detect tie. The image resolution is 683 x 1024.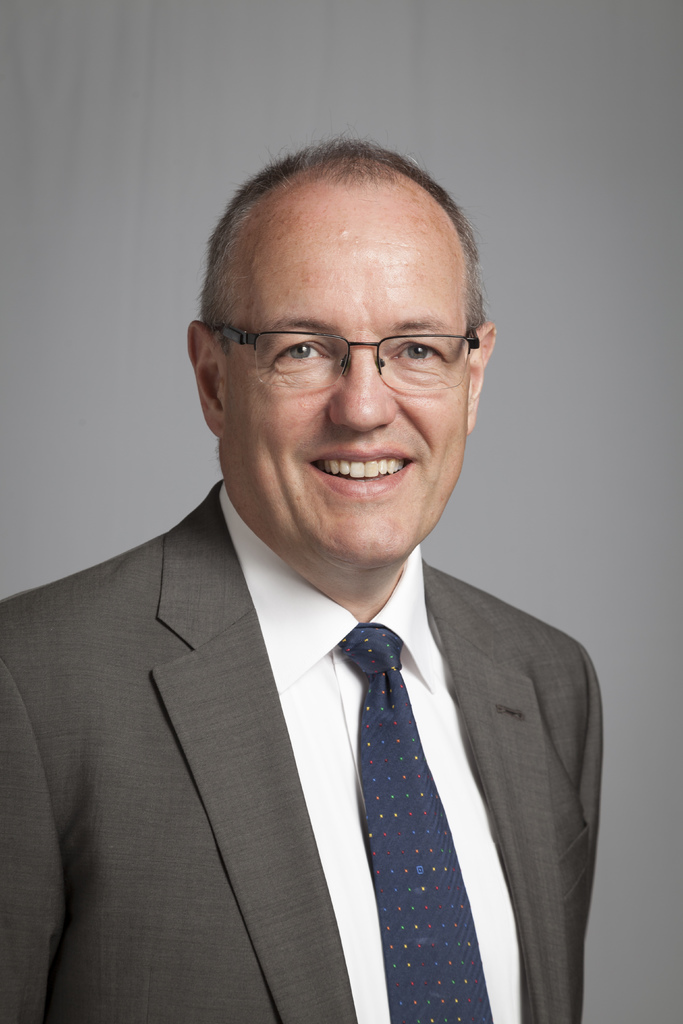
334:622:490:1023.
